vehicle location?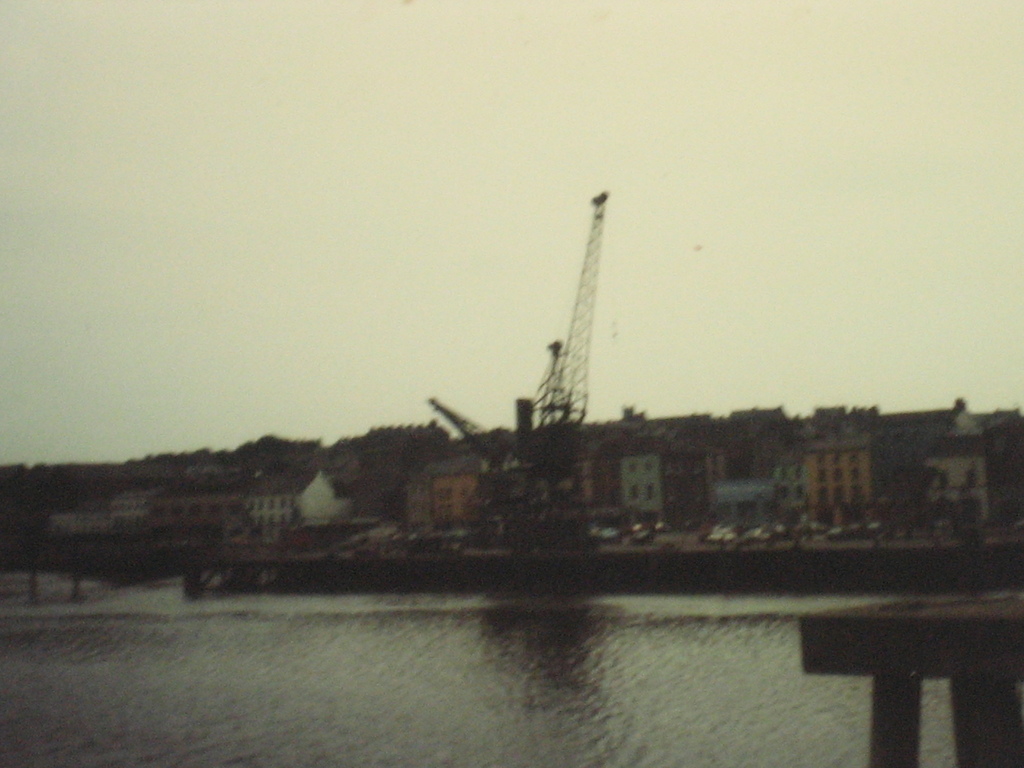
[829,522,867,540]
